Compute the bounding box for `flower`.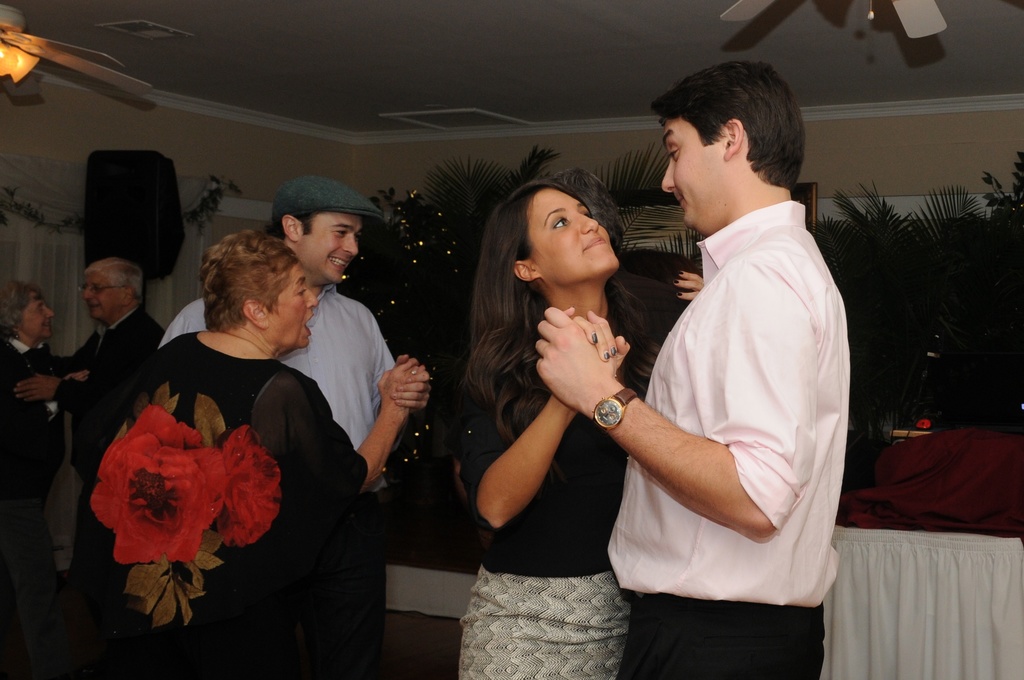
region(86, 406, 289, 592).
